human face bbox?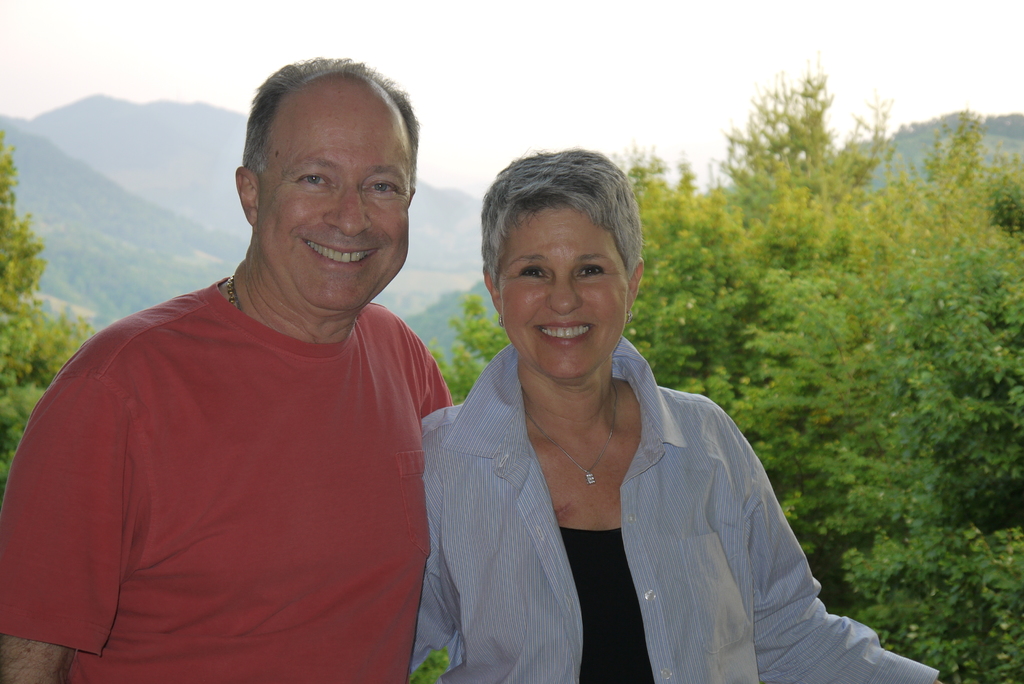
box(502, 208, 632, 380)
